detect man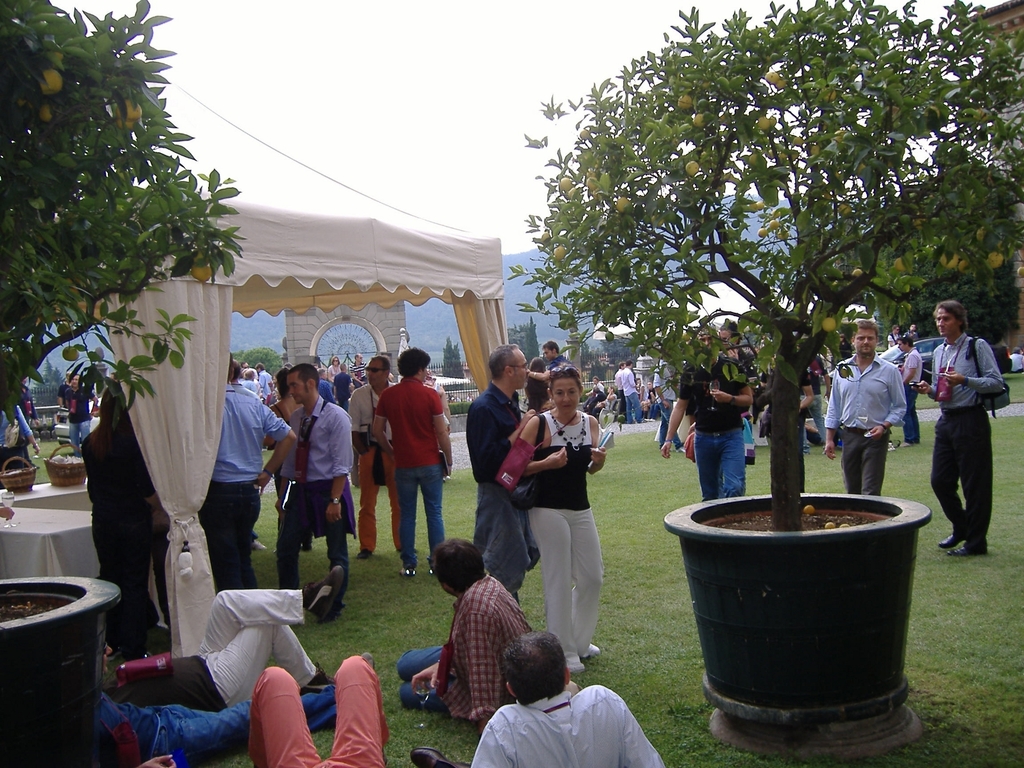
x1=651 y1=351 x2=688 y2=448
